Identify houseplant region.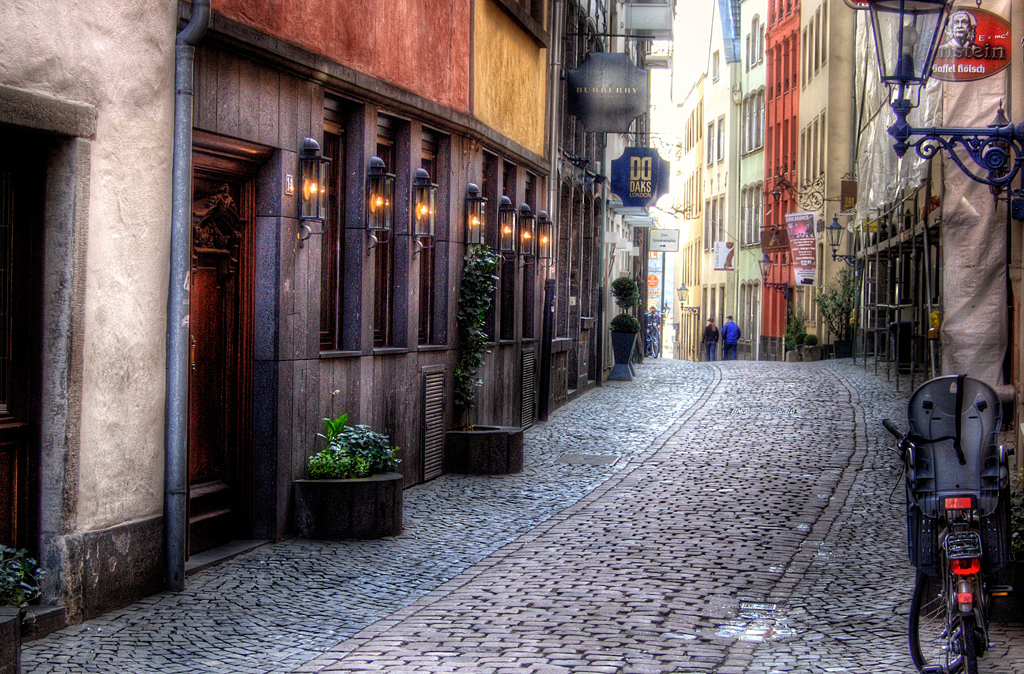
Region: bbox=(800, 336, 827, 359).
